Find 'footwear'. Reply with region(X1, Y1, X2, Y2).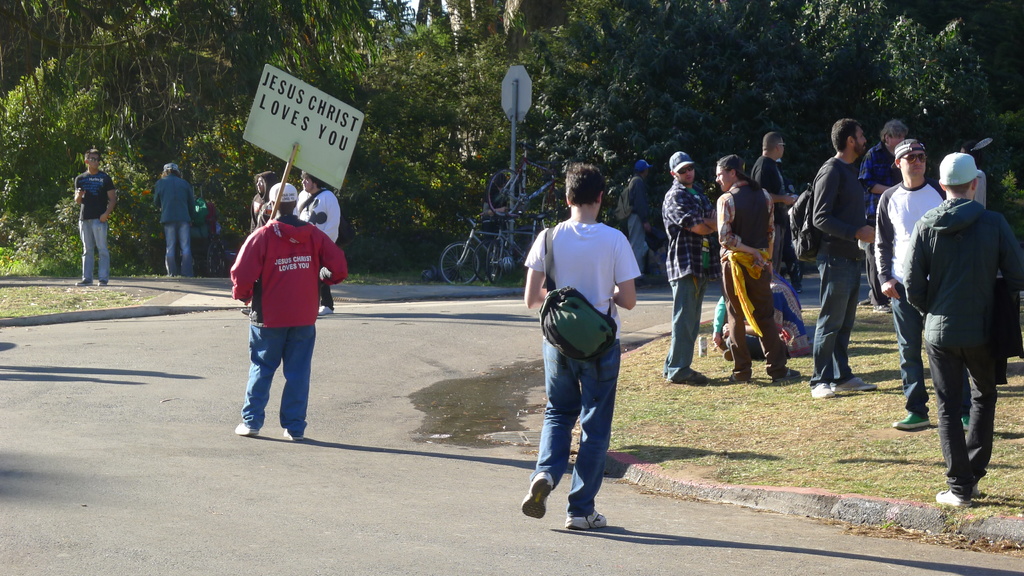
region(283, 428, 307, 446).
